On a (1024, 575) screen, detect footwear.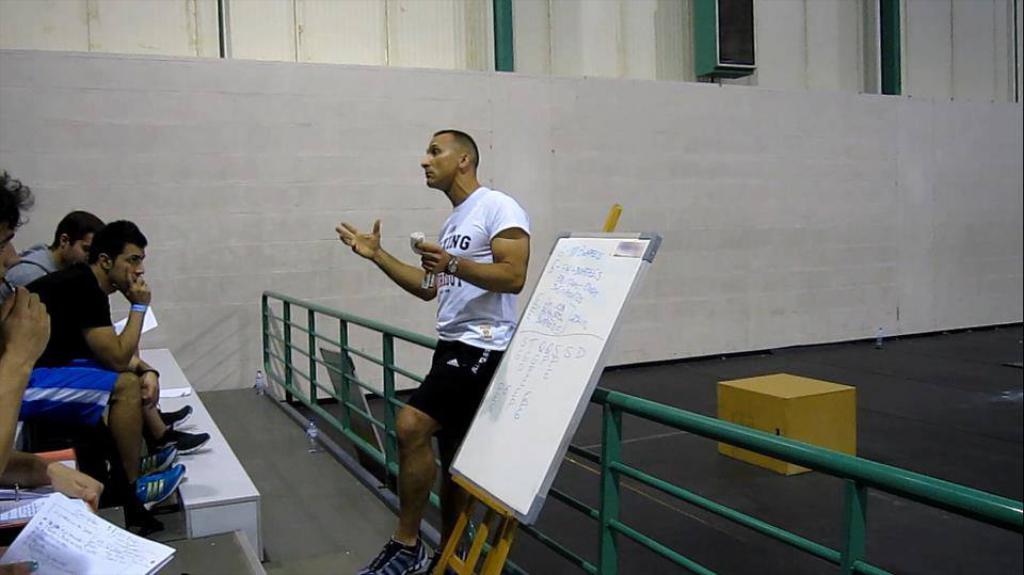
[371,501,425,569].
